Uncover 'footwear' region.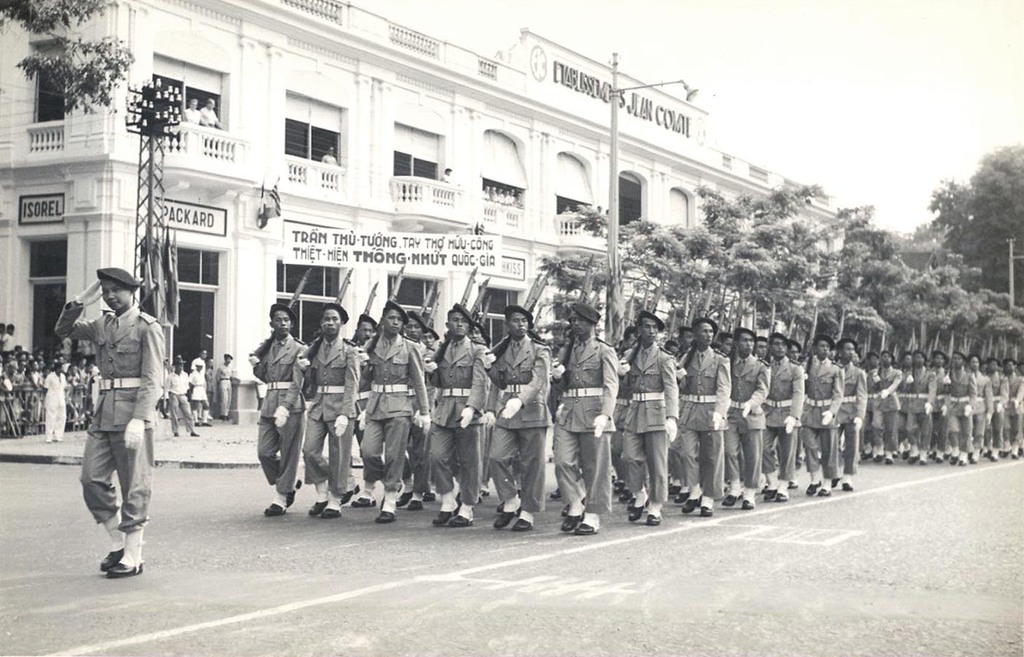
Uncovered: region(171, 431, 182, 439).
